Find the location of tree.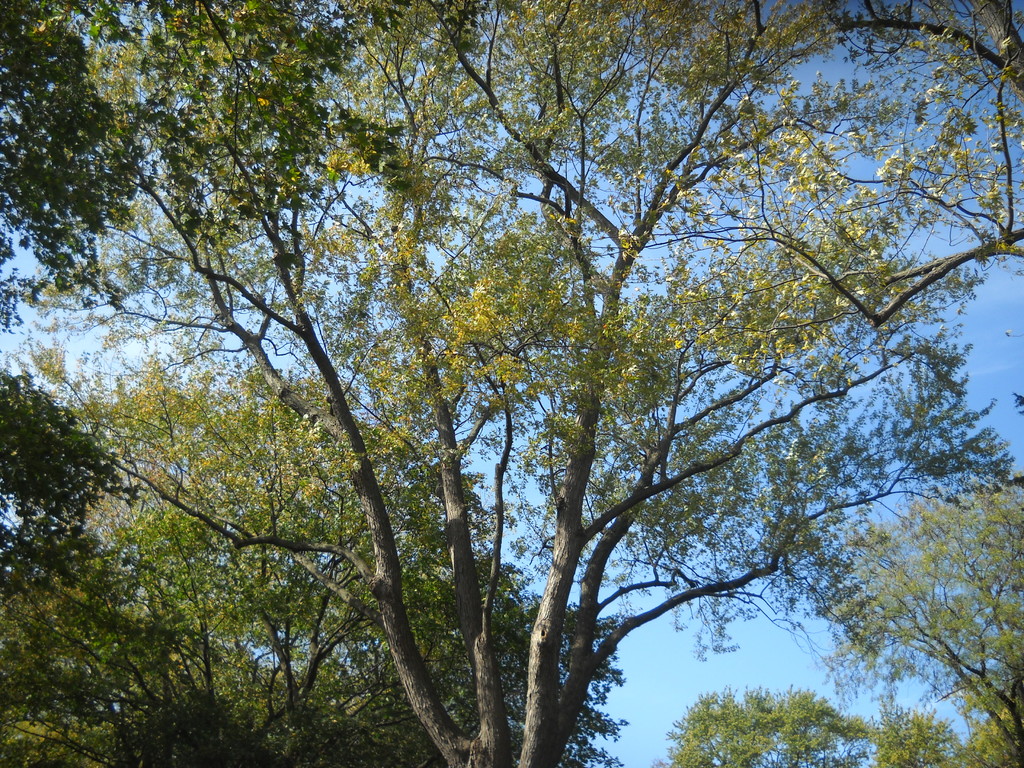
Location: bbox=(58, 1, 999, 767).
